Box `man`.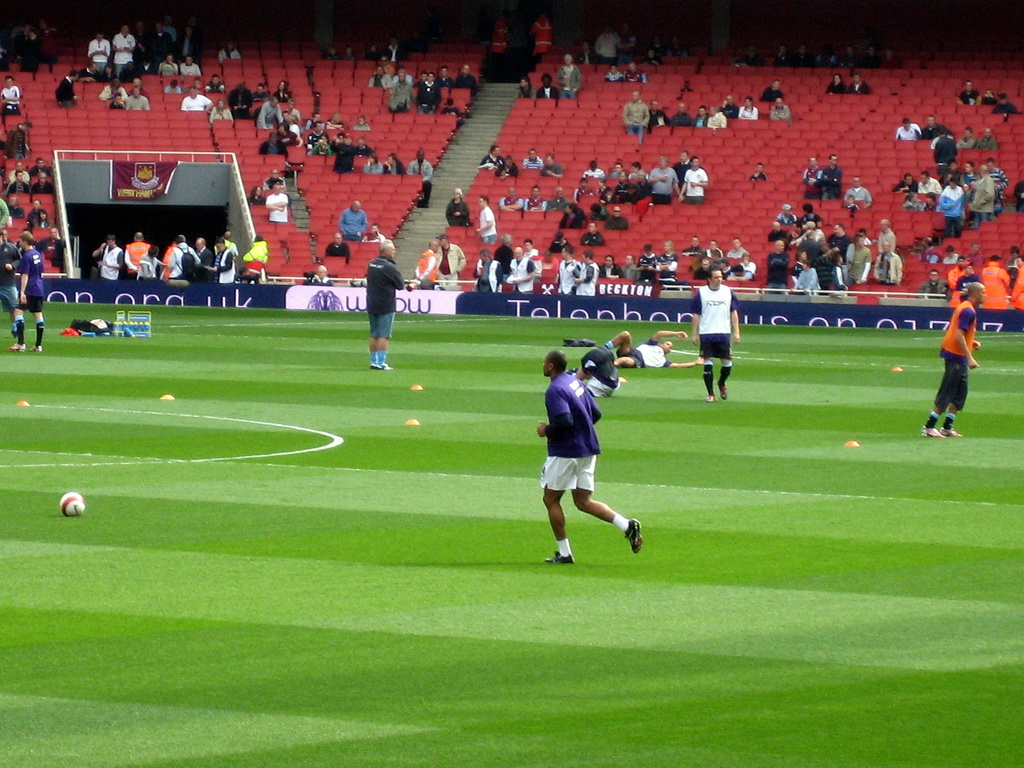
[555,244,583,298].
